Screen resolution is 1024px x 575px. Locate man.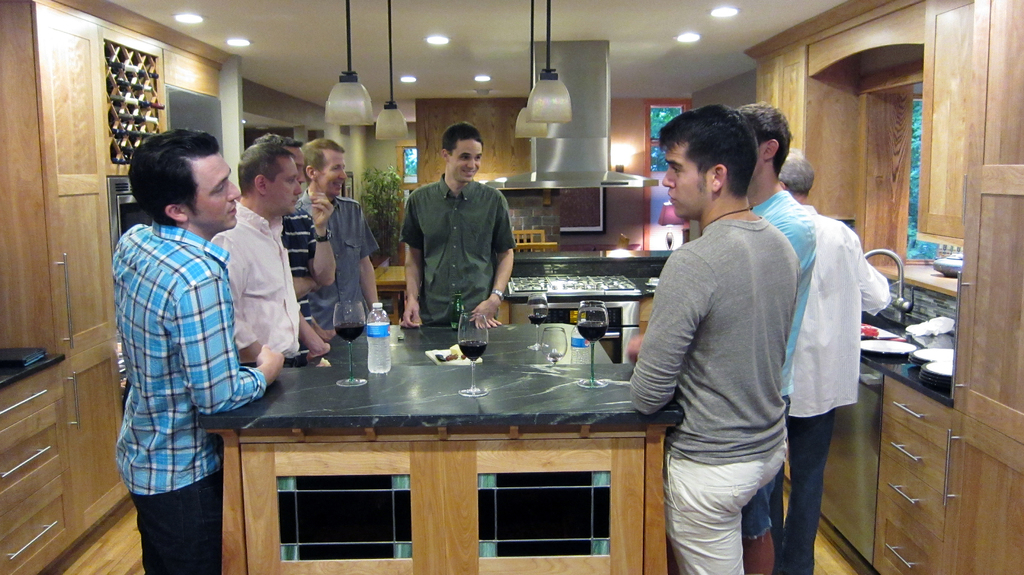
627/108/799/574.
